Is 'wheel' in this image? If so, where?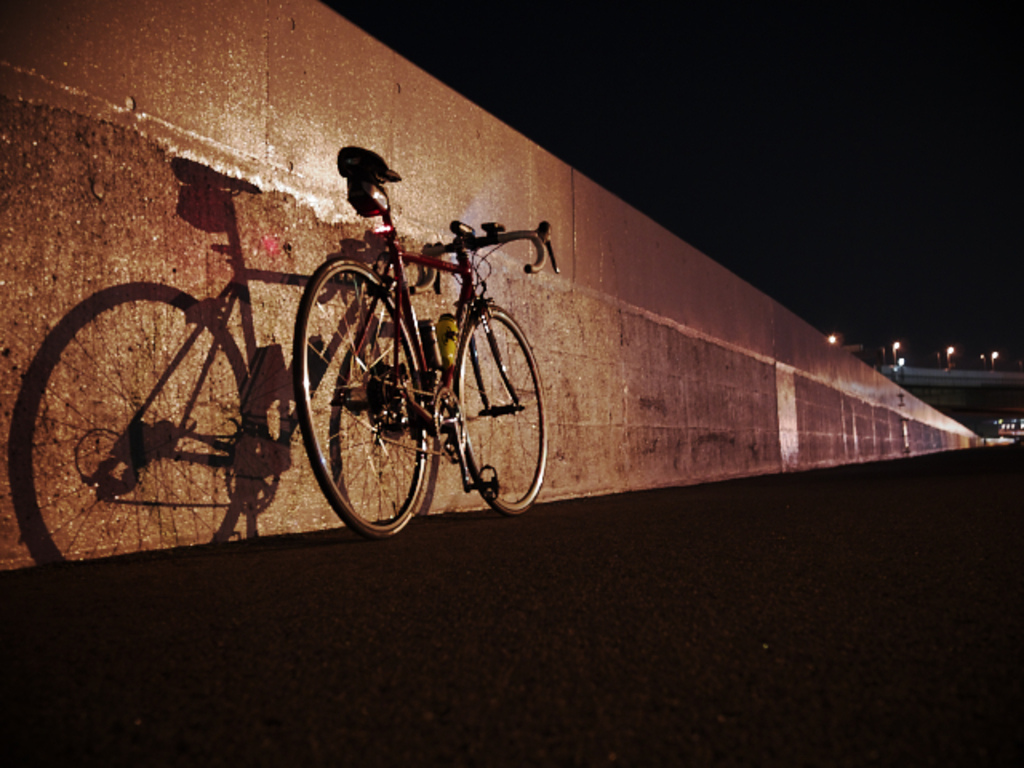
Yes, at [x1=307, y1=253, x2=462, y2=525].
